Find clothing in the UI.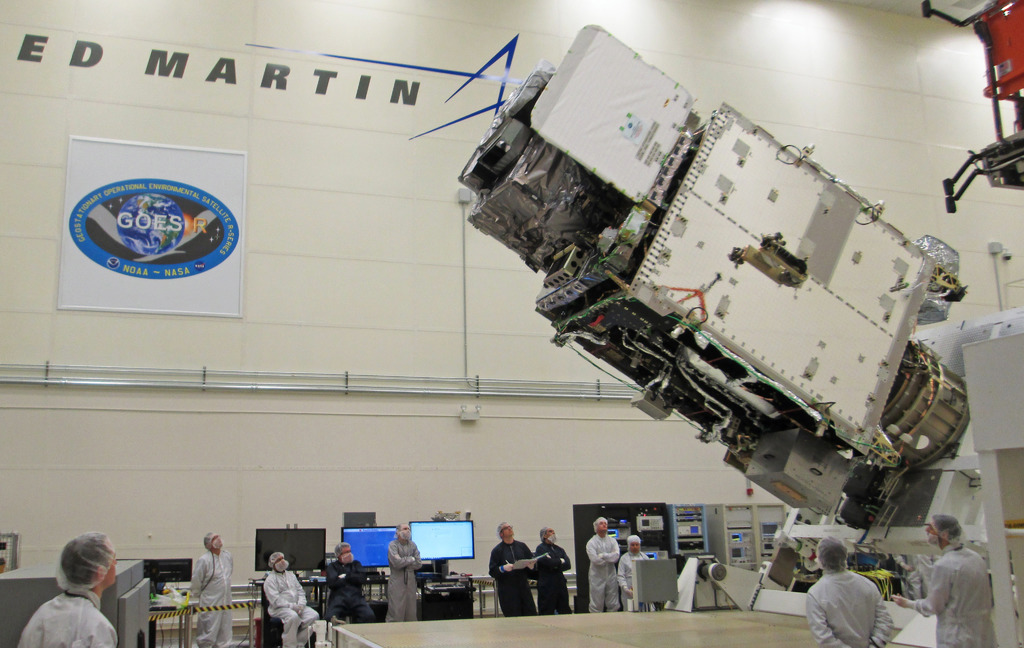
UI element at <bbox>13, 592, 117, 647</bbox>.
